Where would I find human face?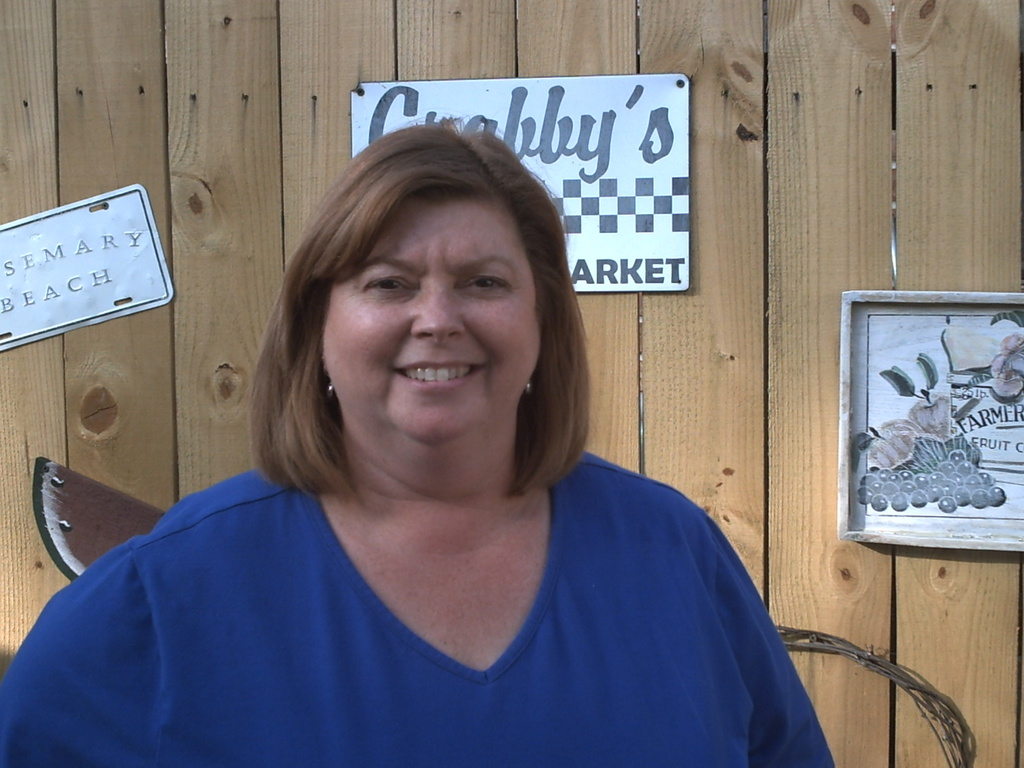
At [316, 191, 544, 461].
